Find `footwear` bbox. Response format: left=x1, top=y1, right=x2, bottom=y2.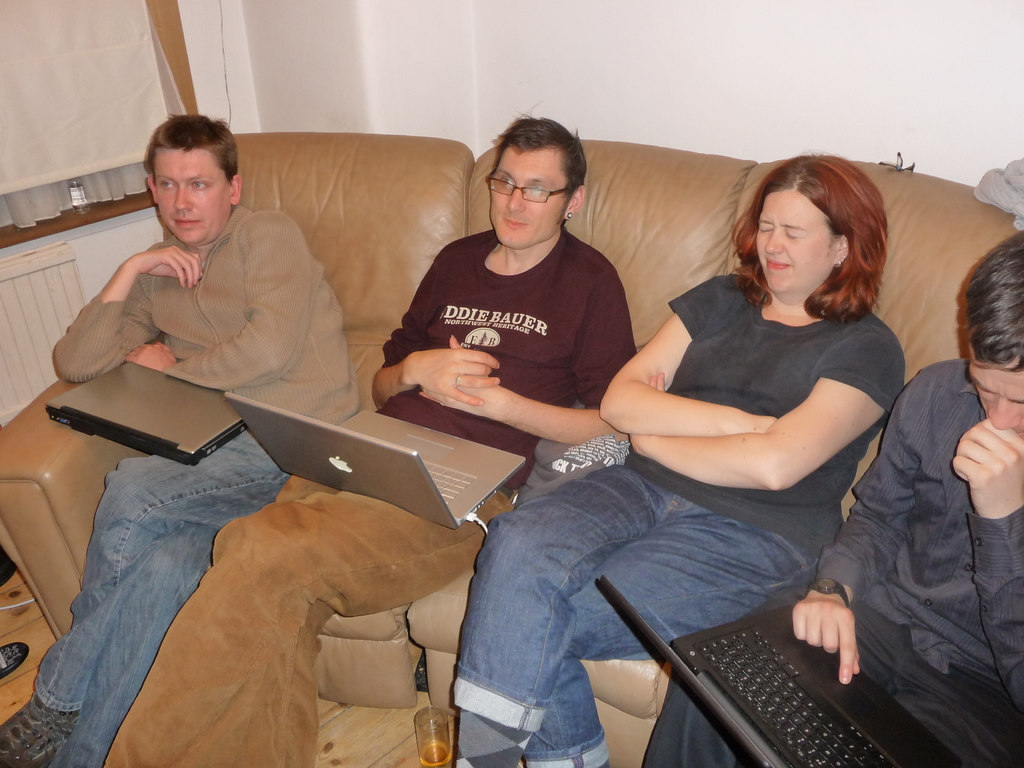
left=0, top=691, right=79, bottom=767.
